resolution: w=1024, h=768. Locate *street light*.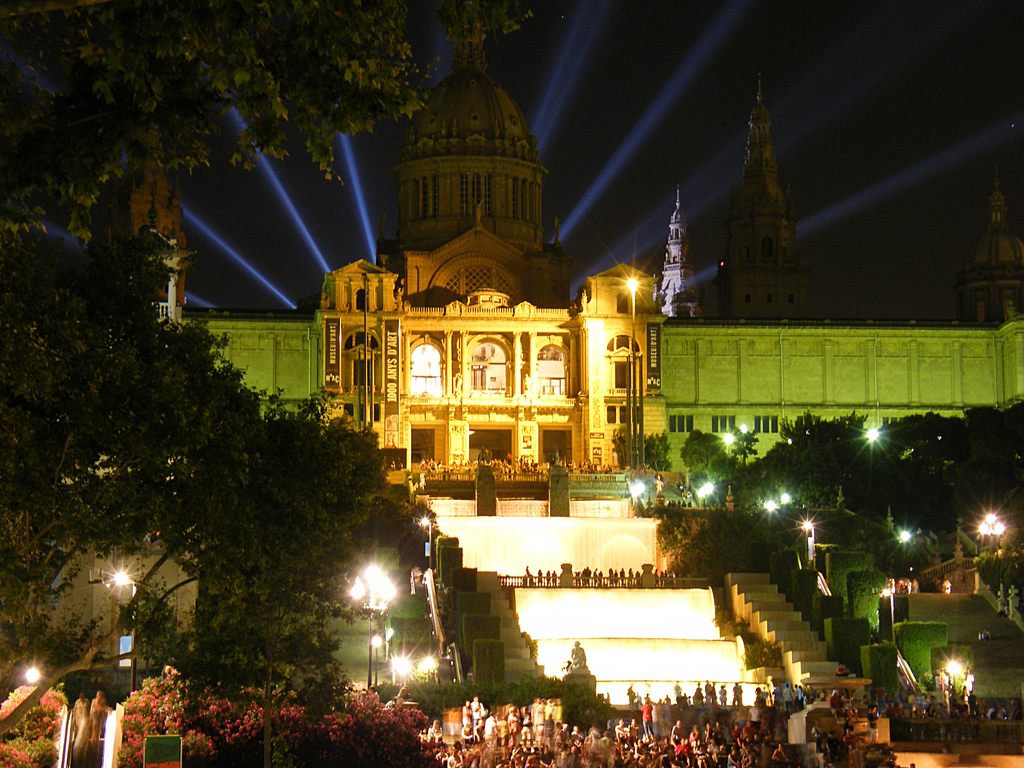
109,570,141,691.
